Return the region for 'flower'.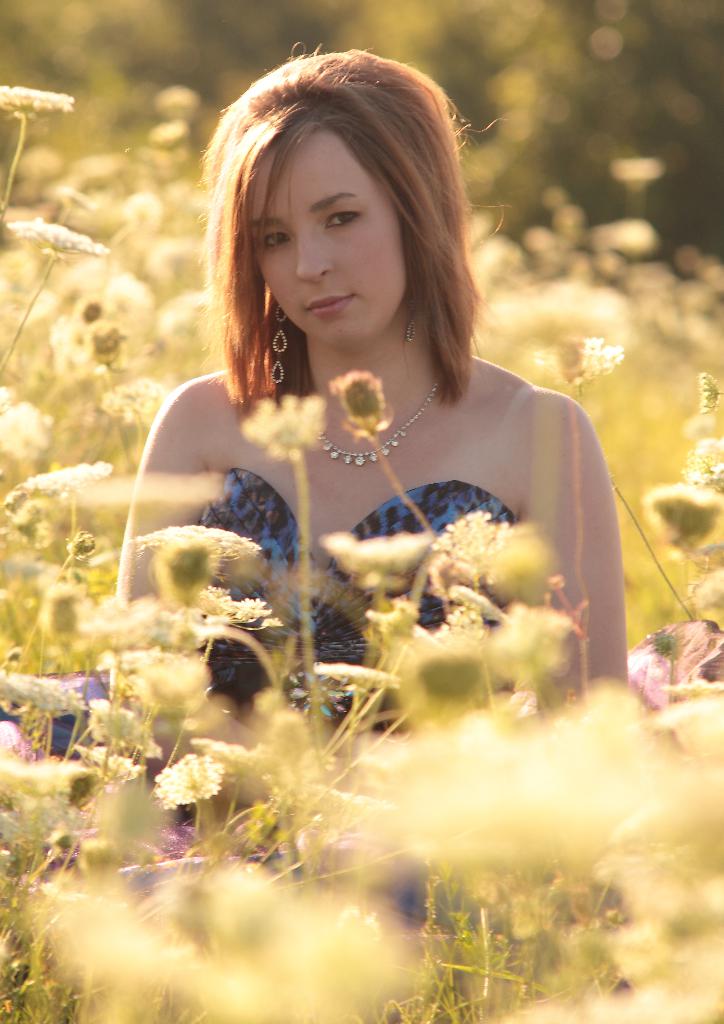
bbox=(326, 366, 386, 440).
